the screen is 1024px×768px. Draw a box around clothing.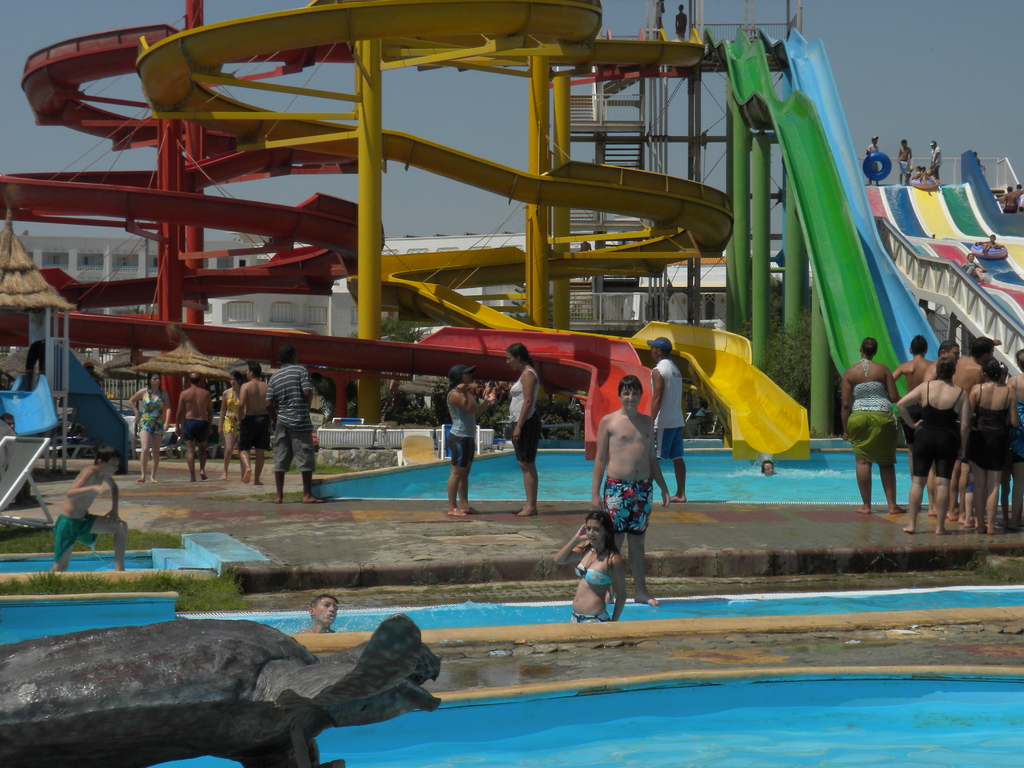
<bbox>908, 381, 966, 479</bbox>.
